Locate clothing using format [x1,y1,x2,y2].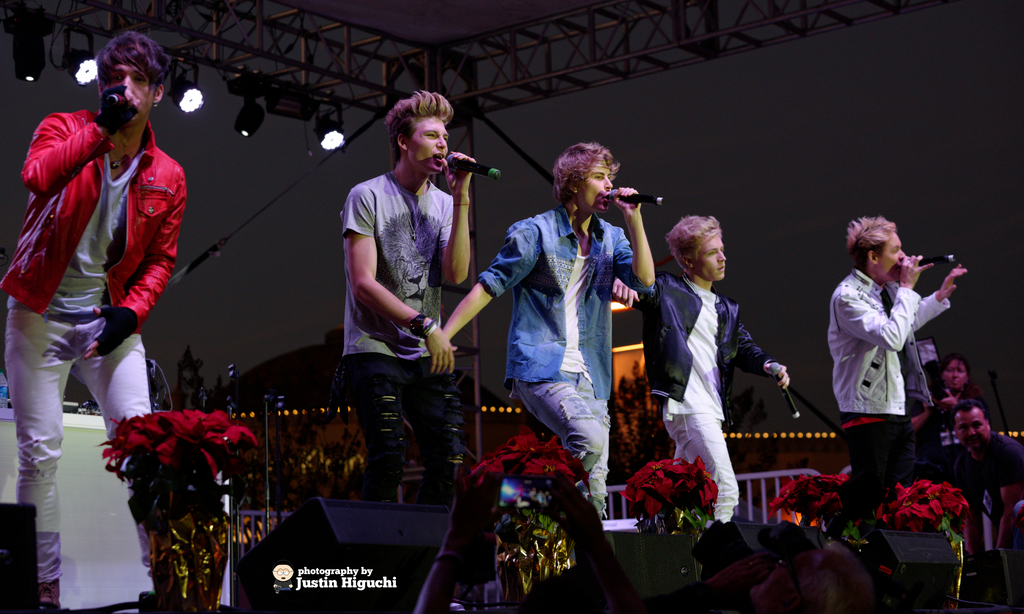
[834,233,958,495].
